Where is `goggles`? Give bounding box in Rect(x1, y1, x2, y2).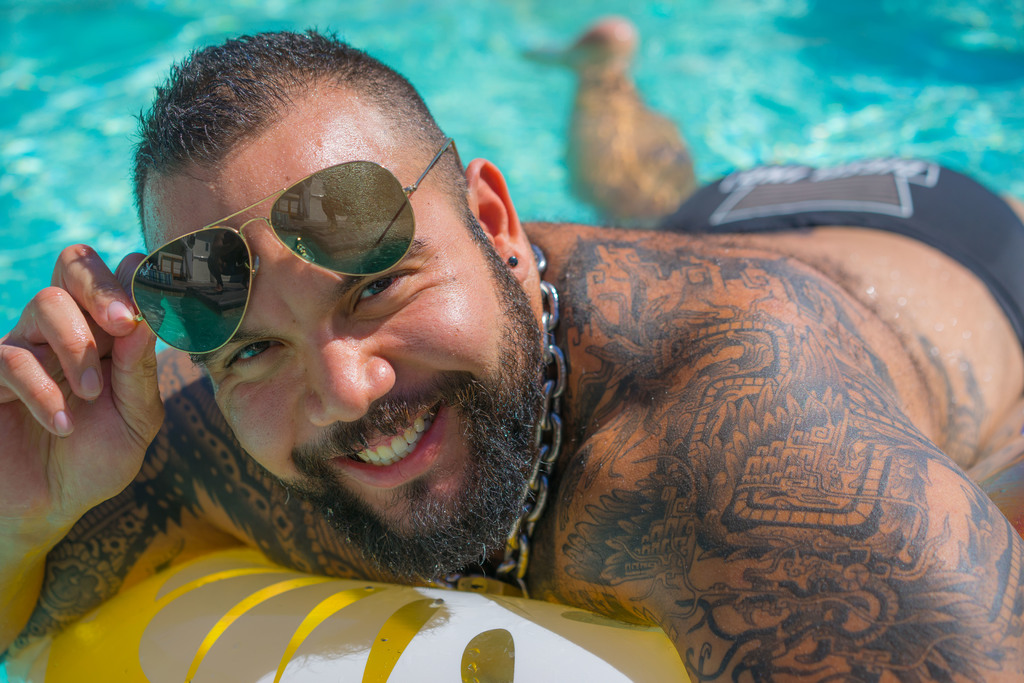
Rect(128, 141, 459, 347).
